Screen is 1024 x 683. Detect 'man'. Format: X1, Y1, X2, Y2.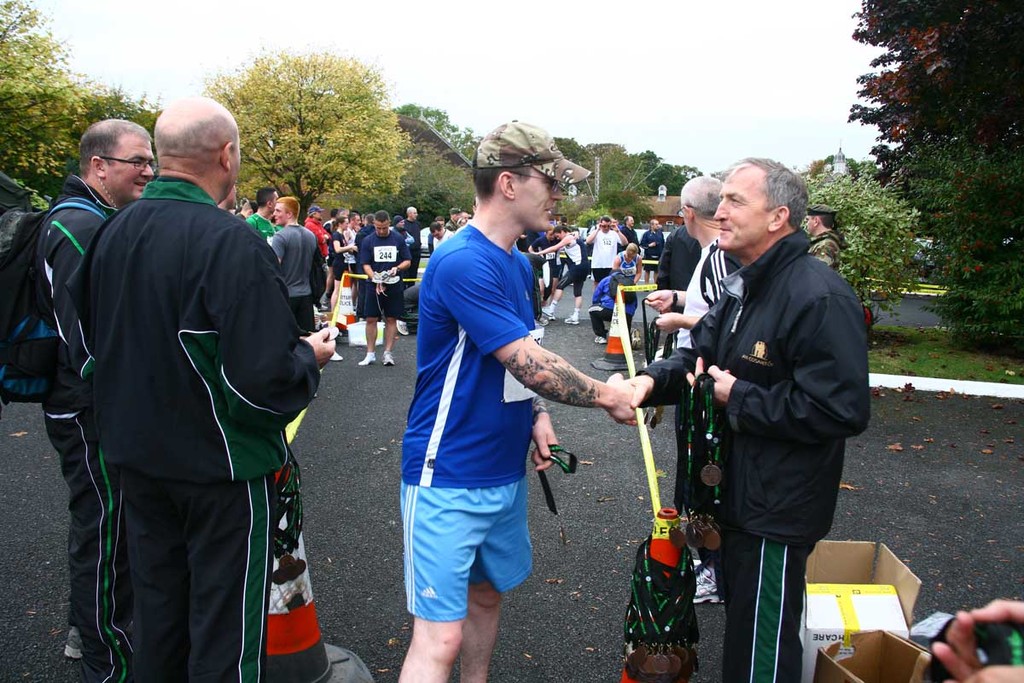
604, 150, 874, 682.
